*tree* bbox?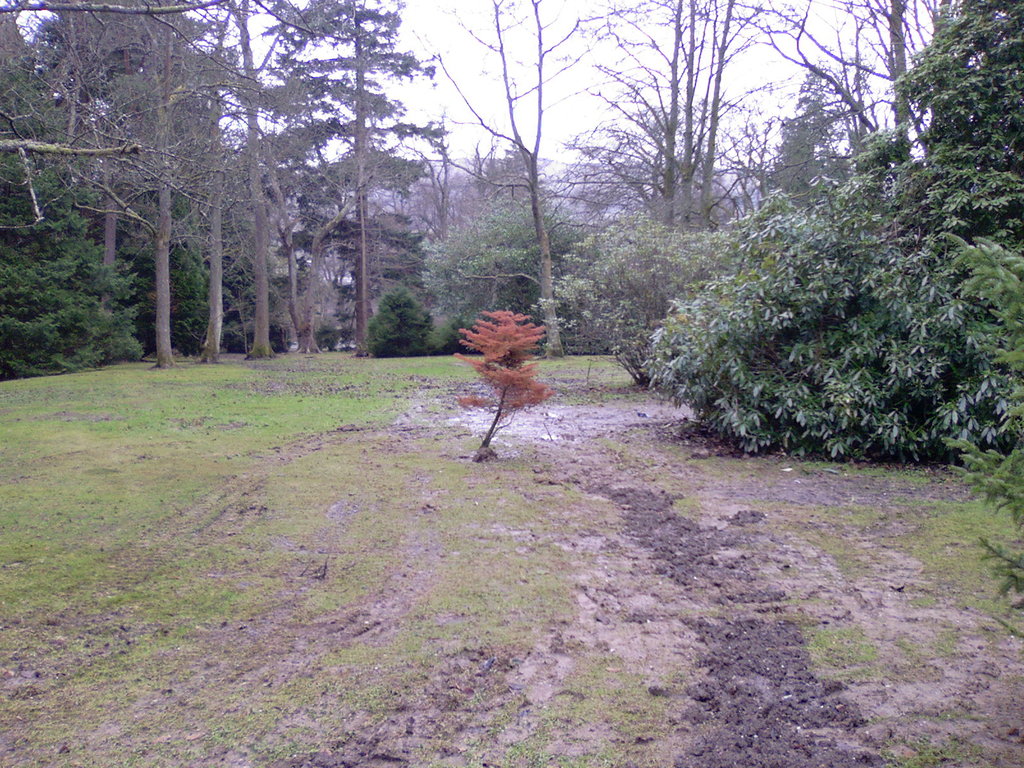
l=539, t=196, r=742, b=395
